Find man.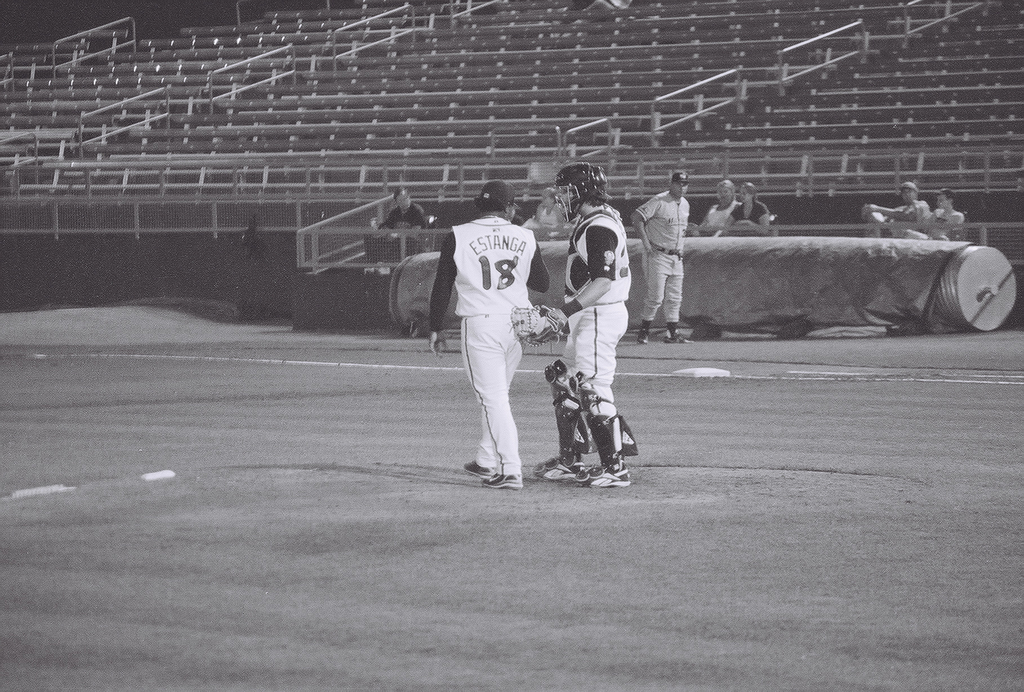
detection(859, 175, 929, 242).
